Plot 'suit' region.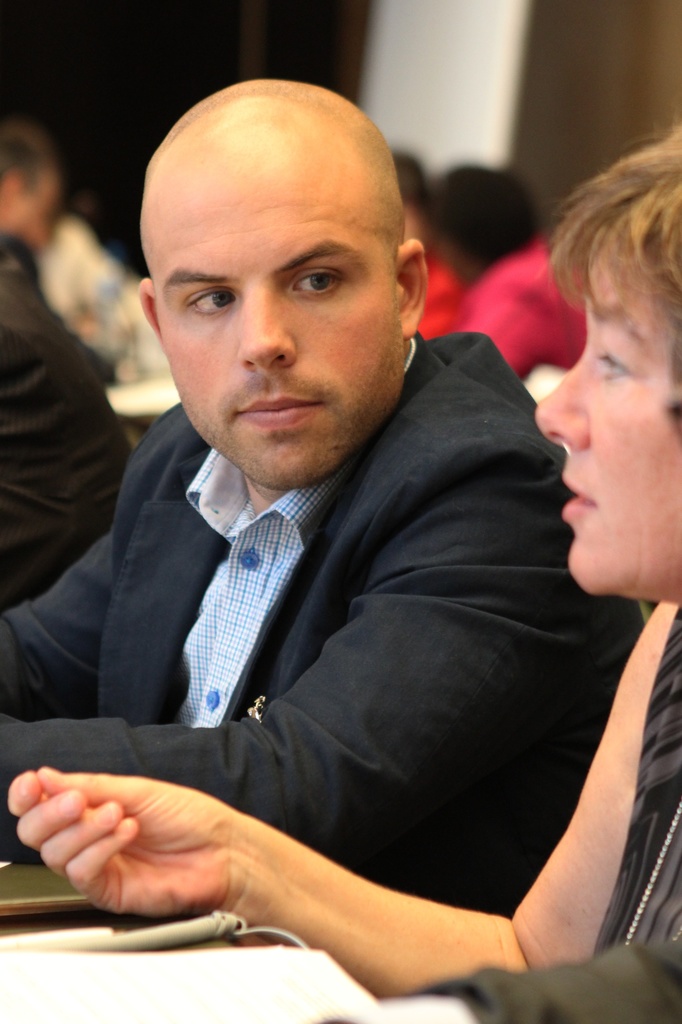
Plotted at {"x1": 33, "y1": 401, "x2": 553, "y2": 925}.
